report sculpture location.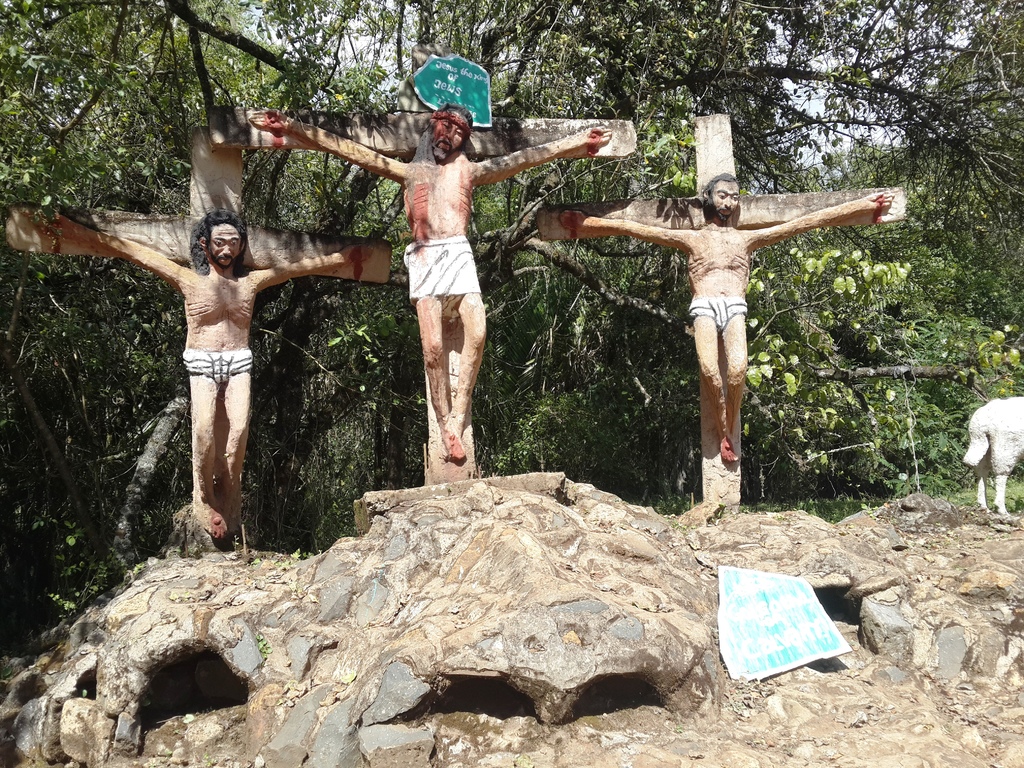
Report: select_region(533, 111, 909, 518).
